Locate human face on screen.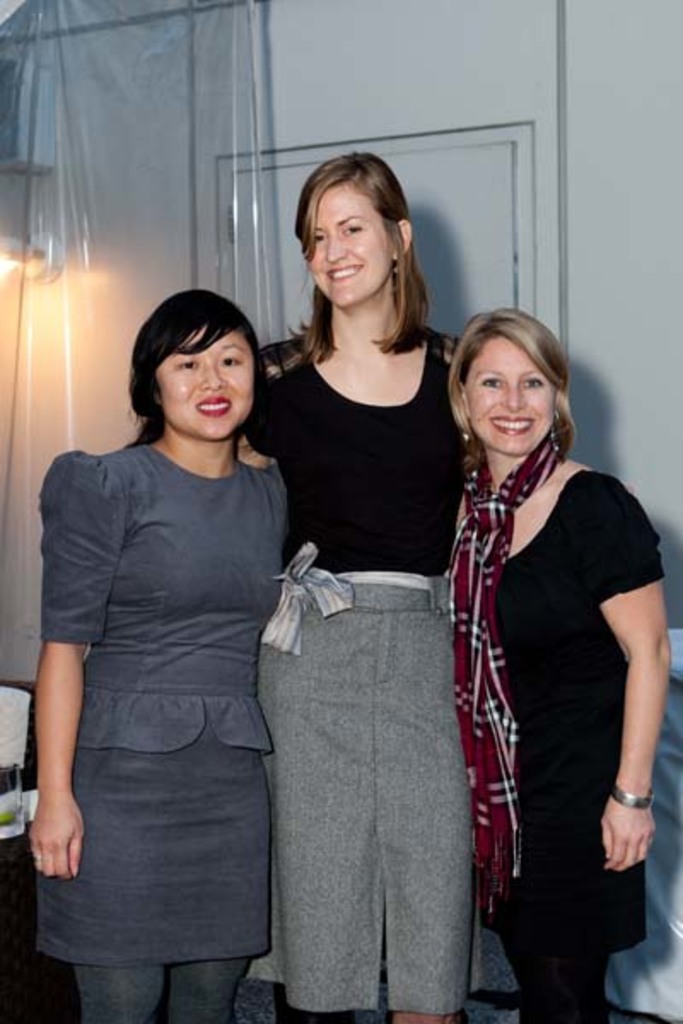
On screen at {"left": 306, "top": 183, "right": 396, "bottom": 307}.
